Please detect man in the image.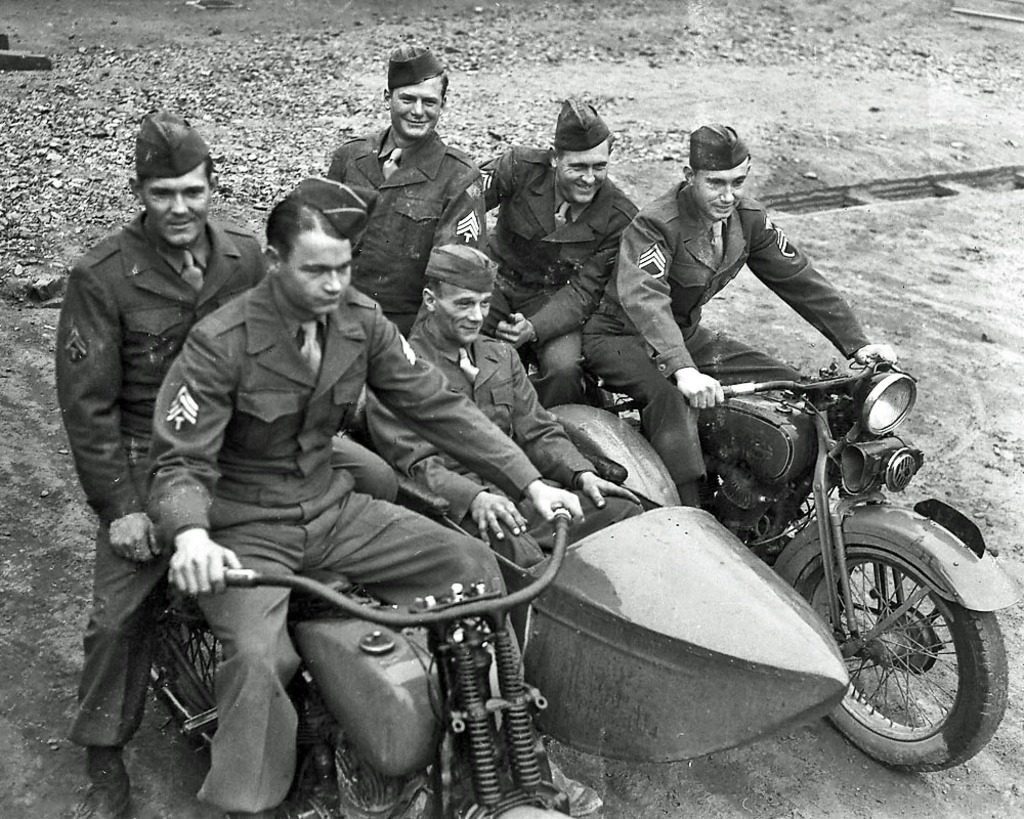
324,42,492,340.
